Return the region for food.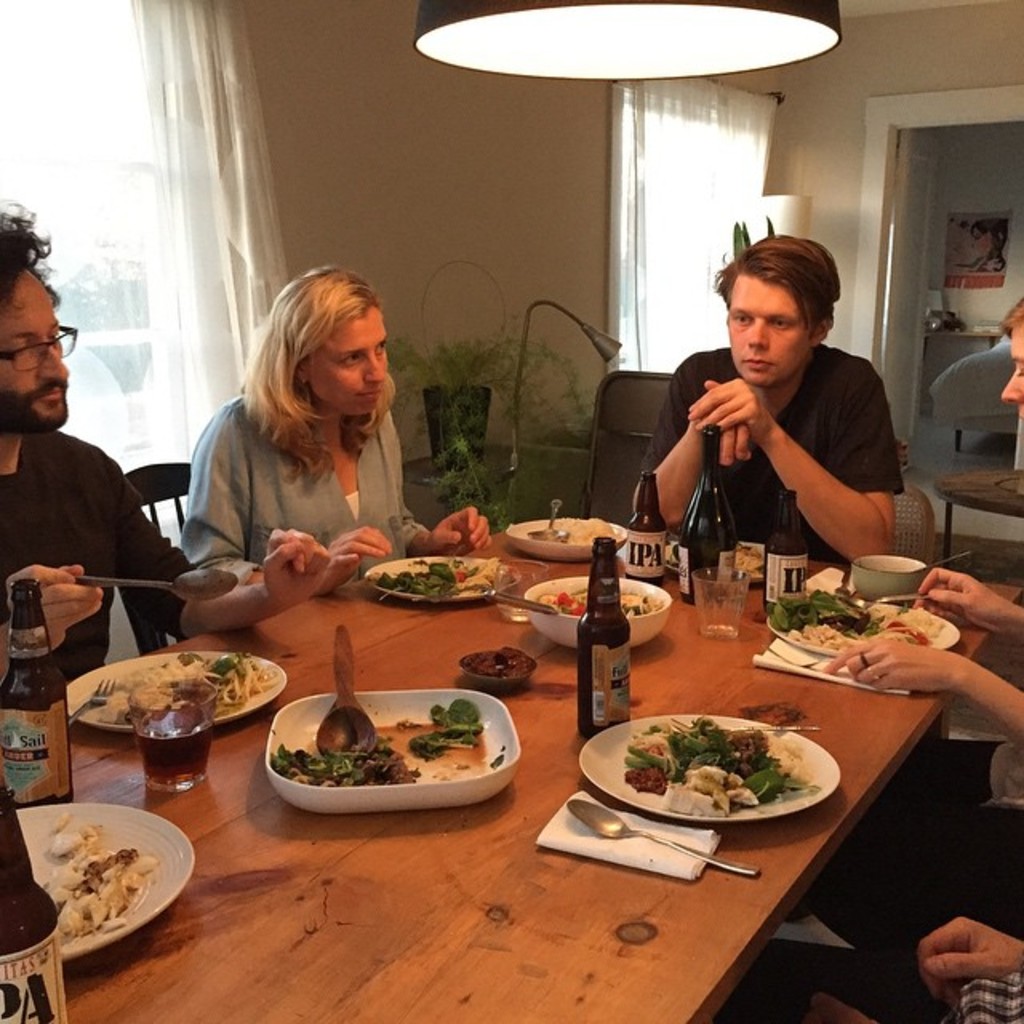
[left=538, top=584, right=664, bottom=621].
